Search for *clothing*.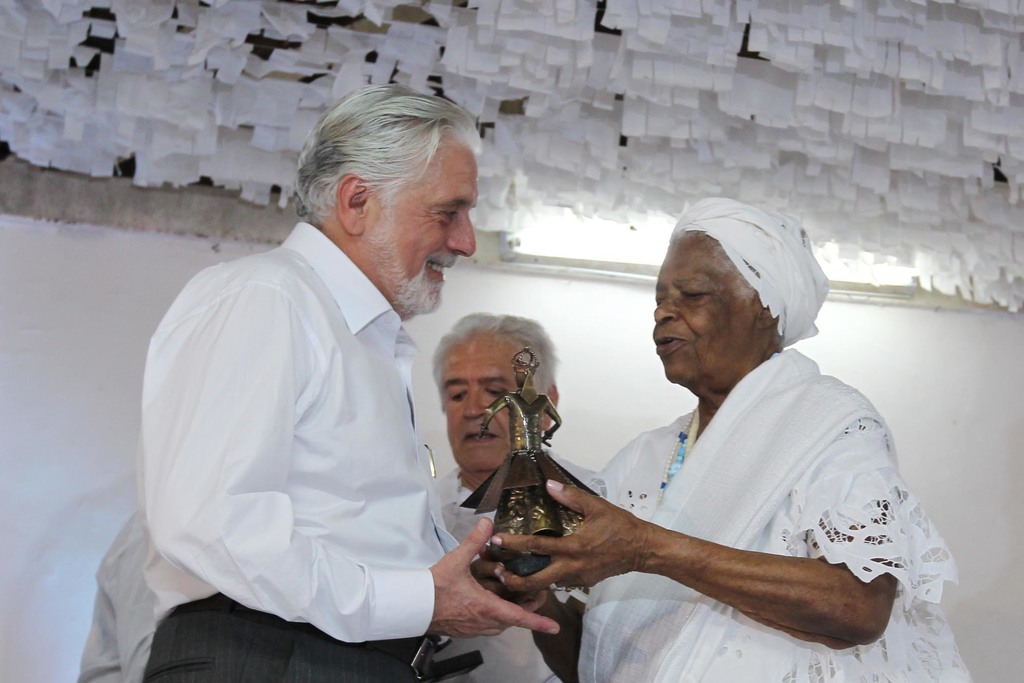
Found at [left=456, top=388, right=604, bottom=543].
